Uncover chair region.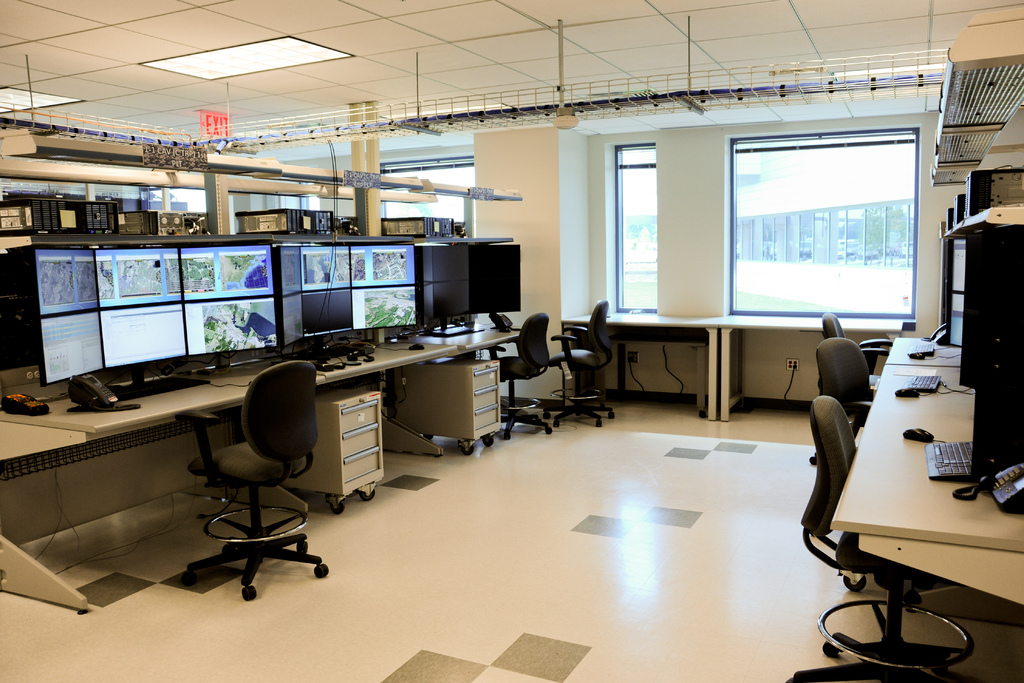
Uncovered: bbox(197, 331, 305, 615).
